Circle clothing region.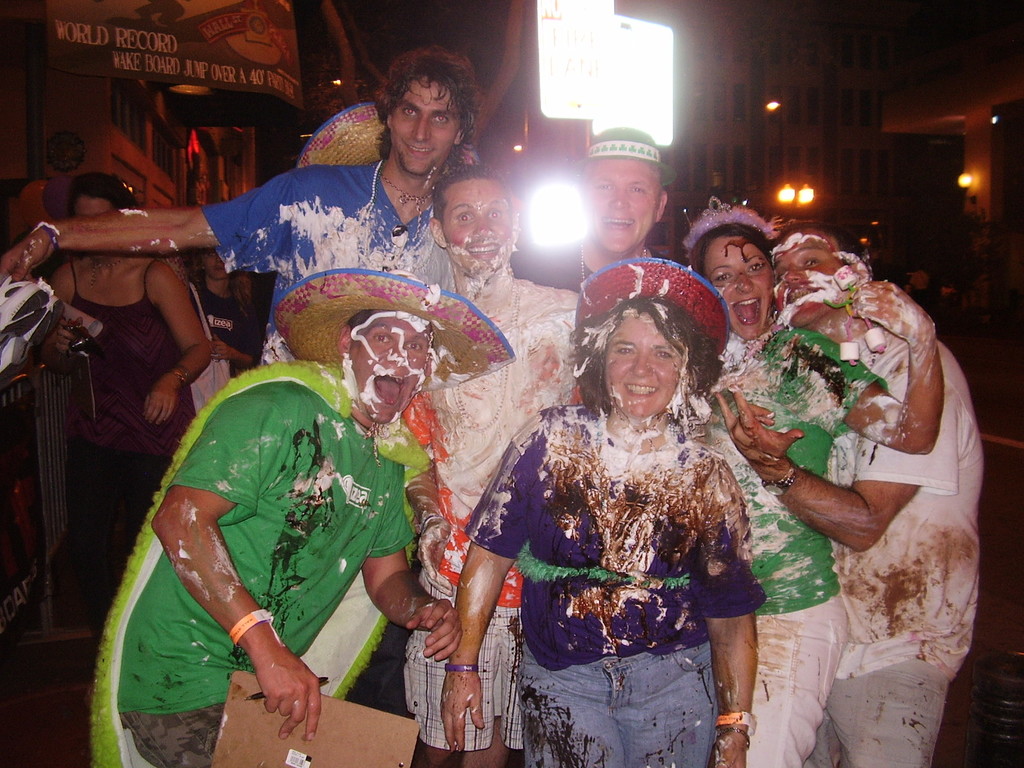
Region: rect(128, 337, 441, 729).
